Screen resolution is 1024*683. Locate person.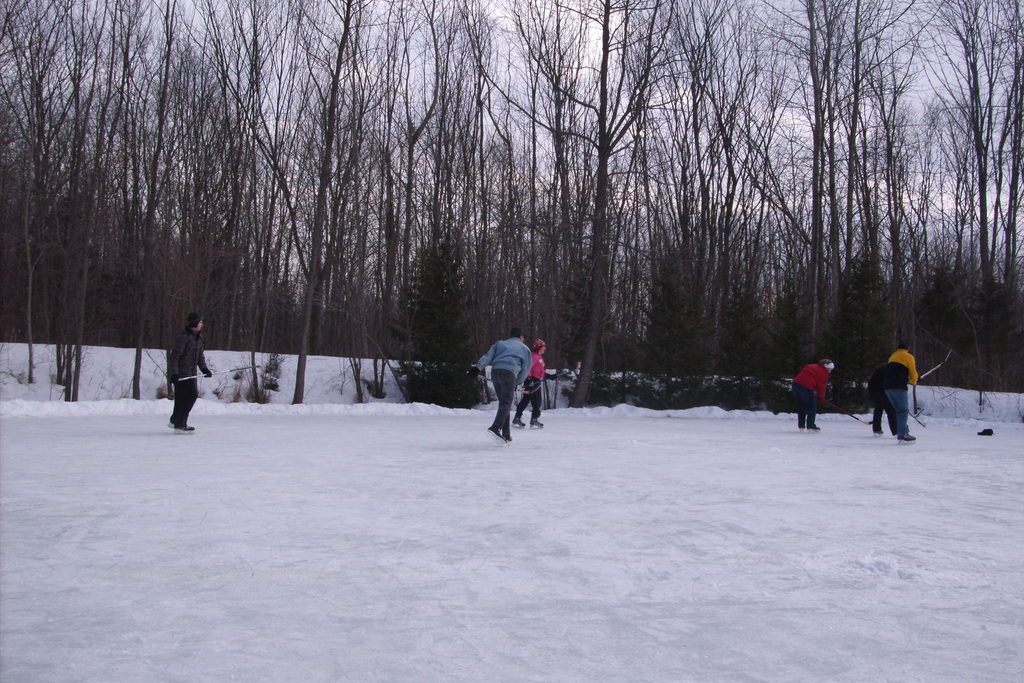
[465,325,535,443].
